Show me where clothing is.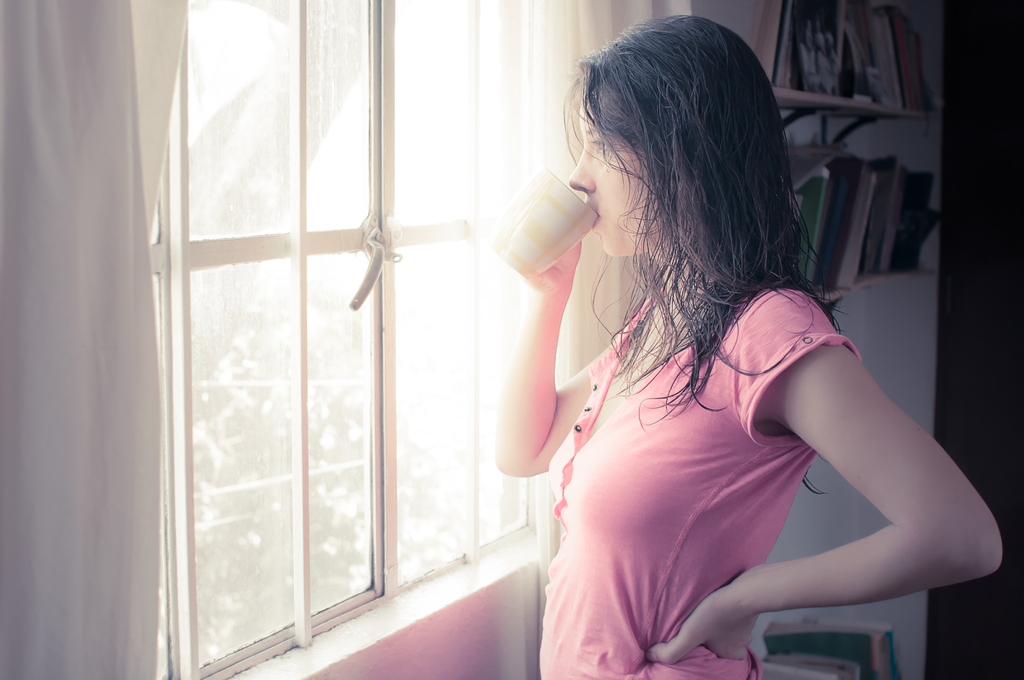
clothing is at select_region(495, 179, 814, 634).
